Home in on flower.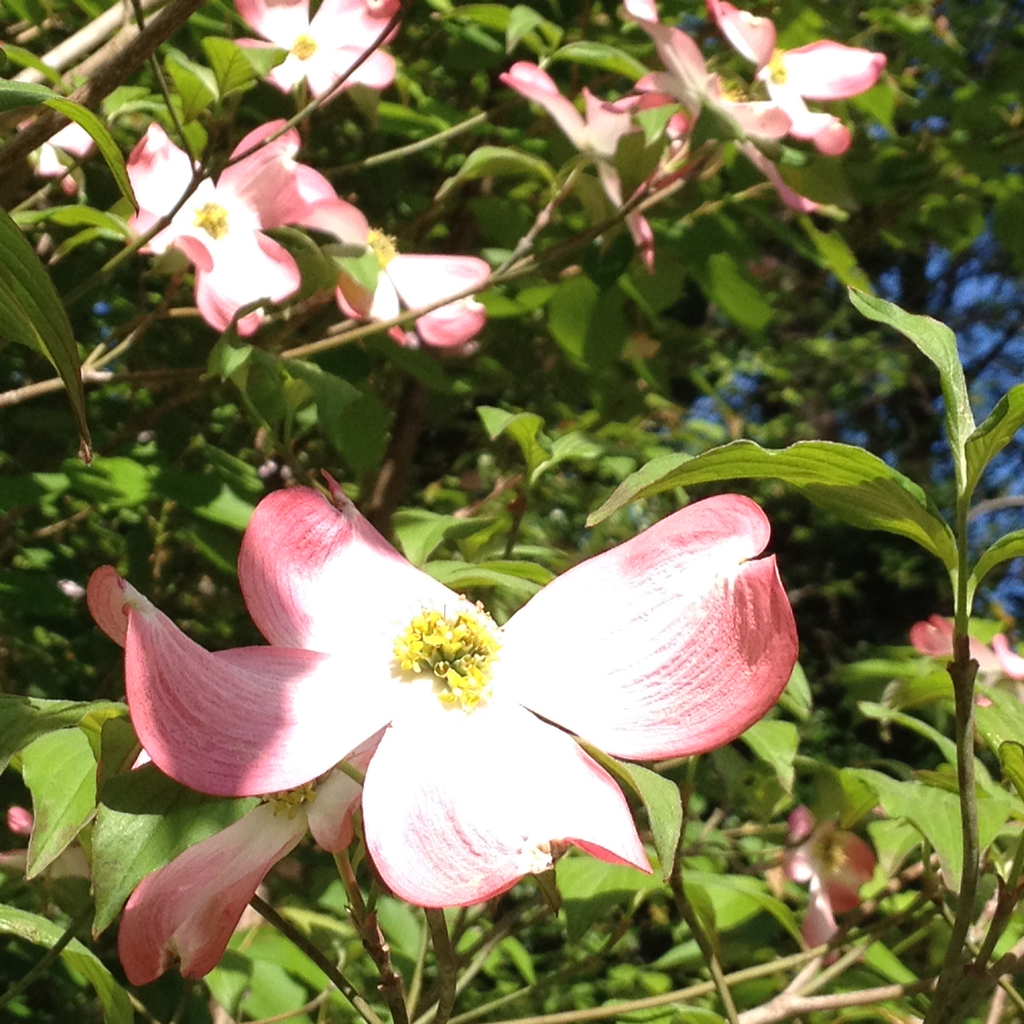
Homed in at bbox=[703, 0, 884, 150].
